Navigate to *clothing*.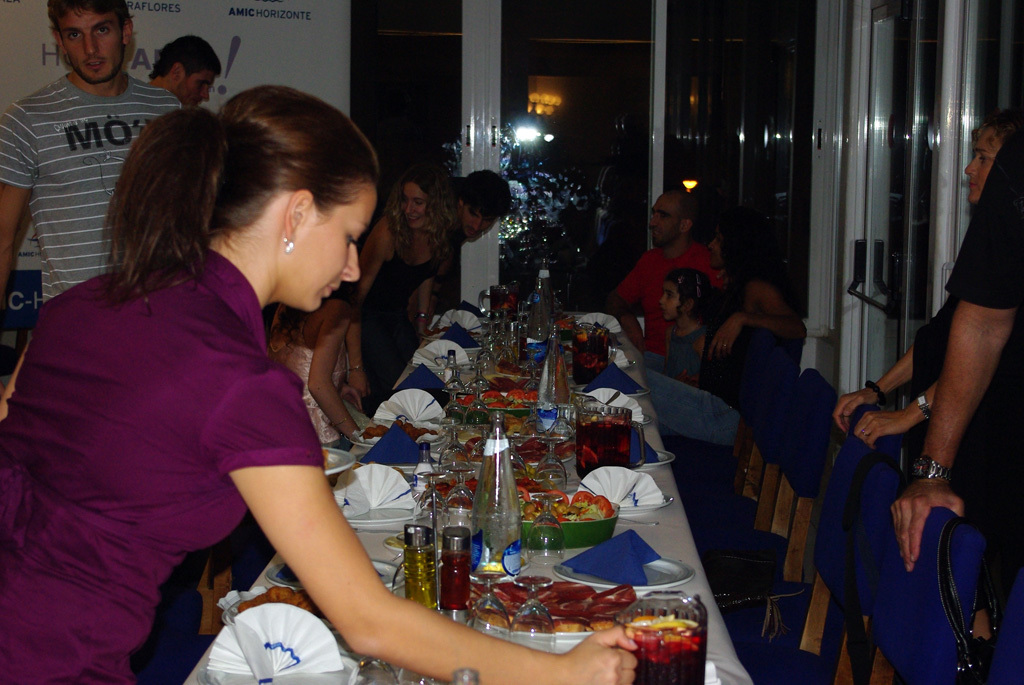
Navigation target: 11, 32, 153, 306.
